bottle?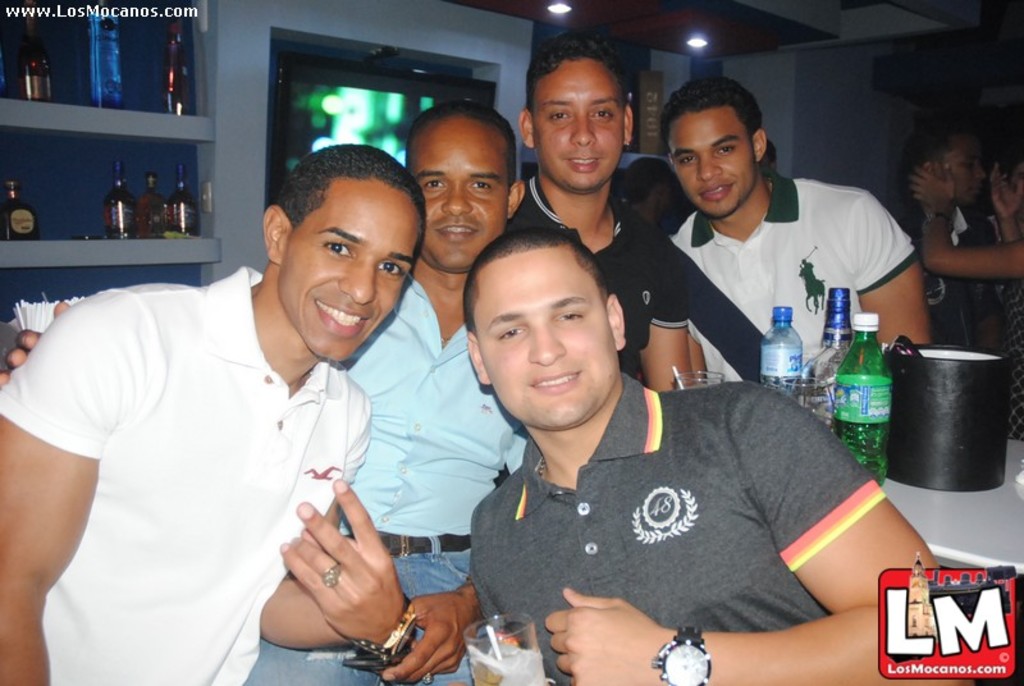
[left=822, top=328, right=893, bottom=461]
